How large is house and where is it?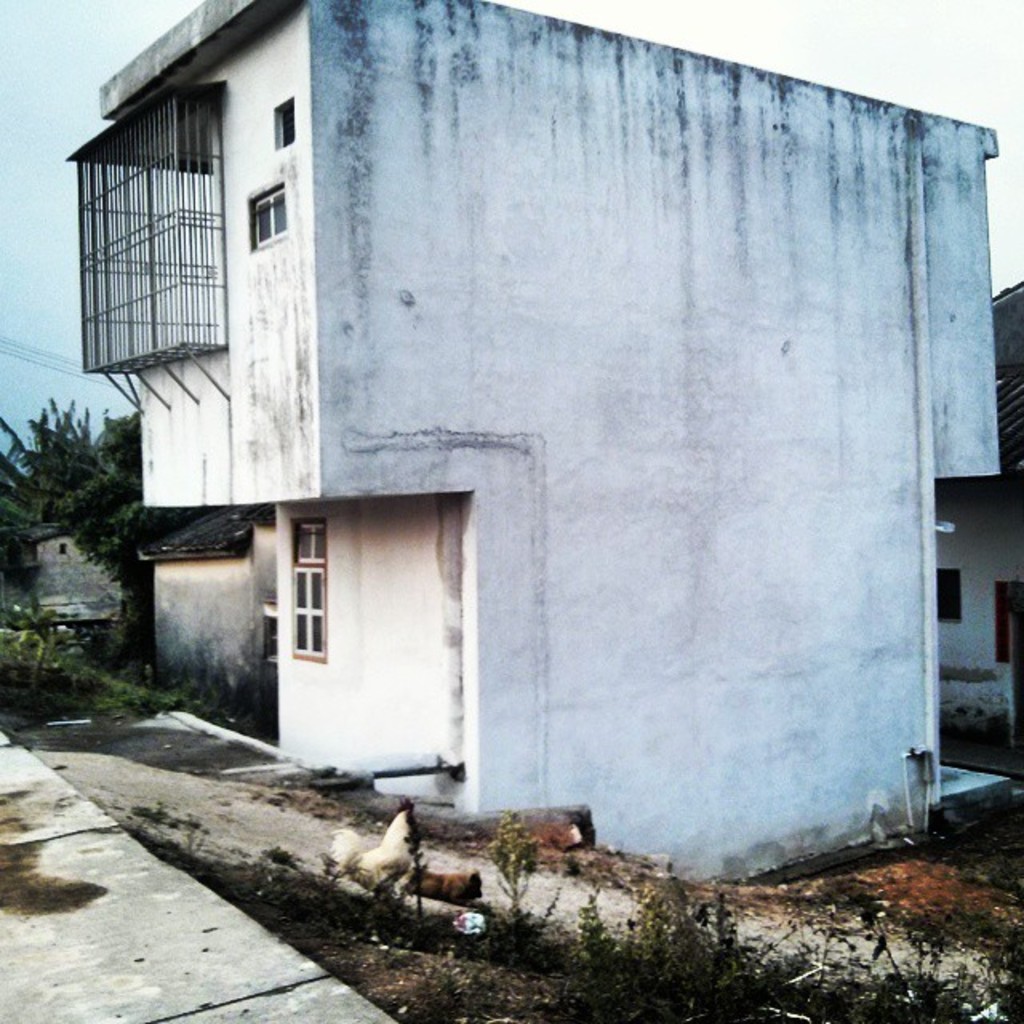
Bounding box: left=141, top=504, right=275, bottom=722.
